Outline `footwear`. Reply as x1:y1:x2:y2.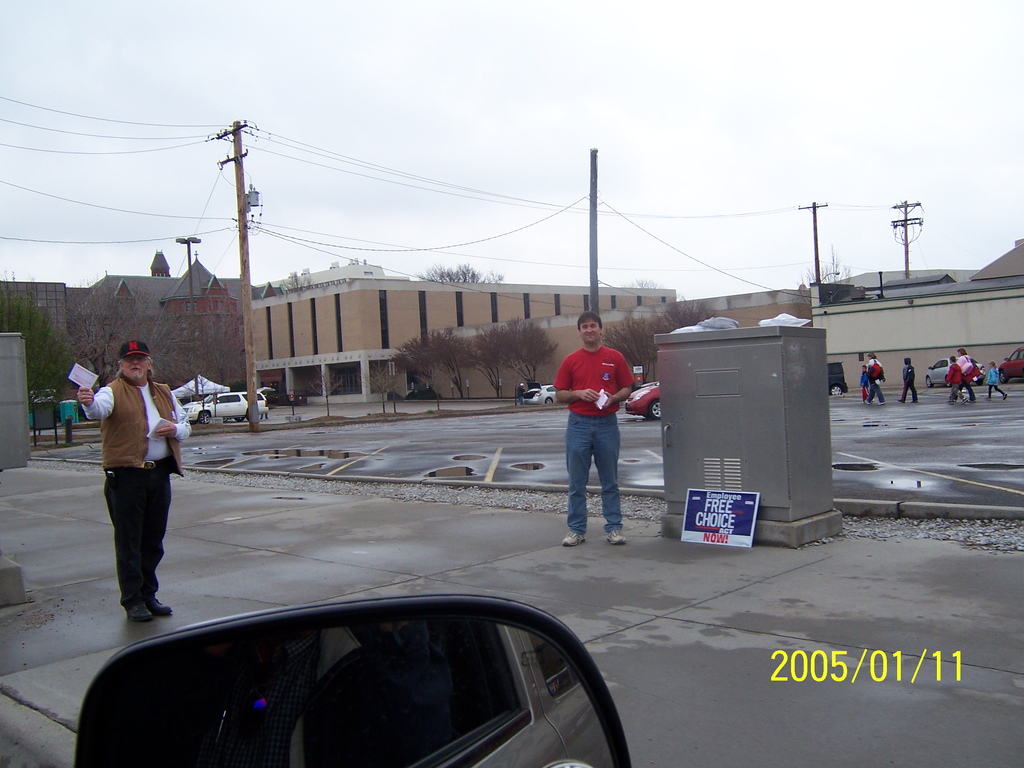
865:399:872:407.
